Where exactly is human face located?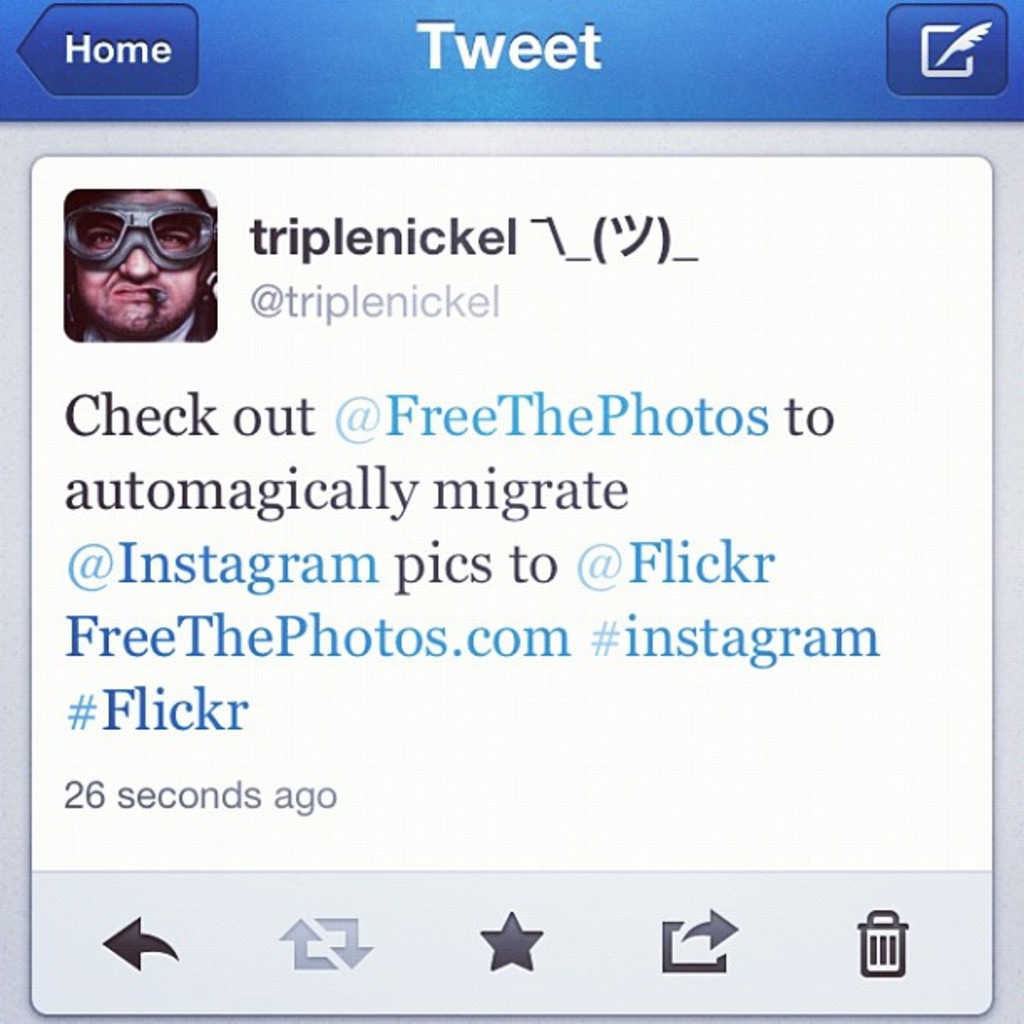
Its bounding box is l=70, t=189, r=211, b=343.
